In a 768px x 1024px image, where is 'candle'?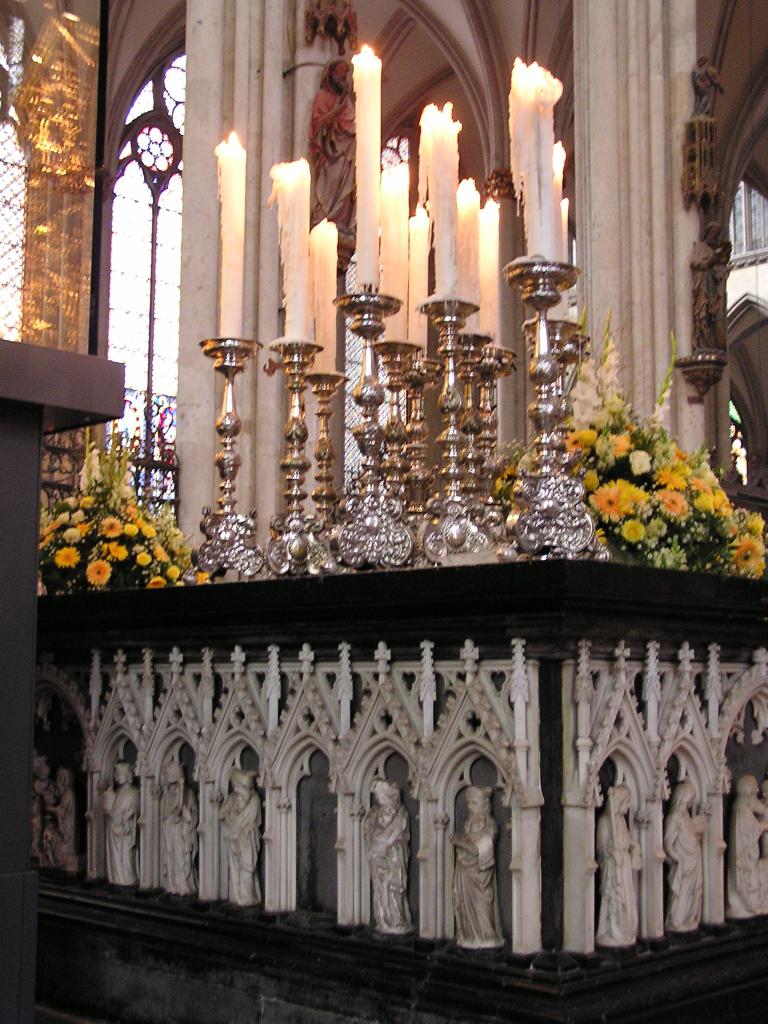
{"left": 351, "top": 45, "right": 383, "bottom": 288}.
